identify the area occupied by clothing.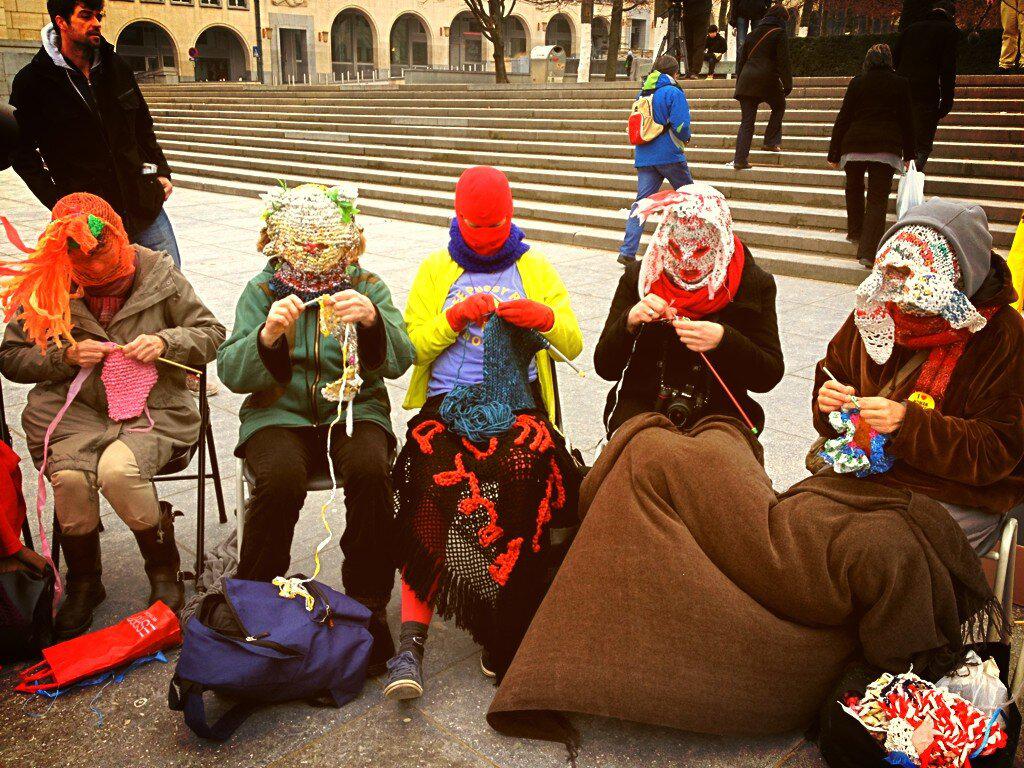
Area: [x1=614, y1=70, x2=693, y2=258].
